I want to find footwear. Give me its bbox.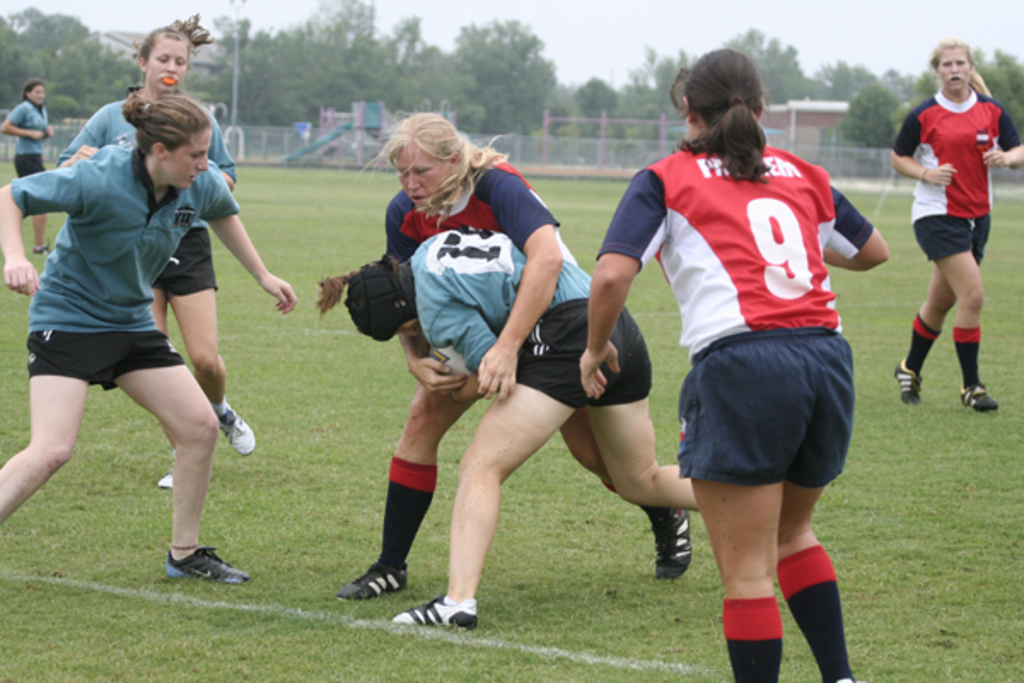
region(32, 239, 49, 256).
